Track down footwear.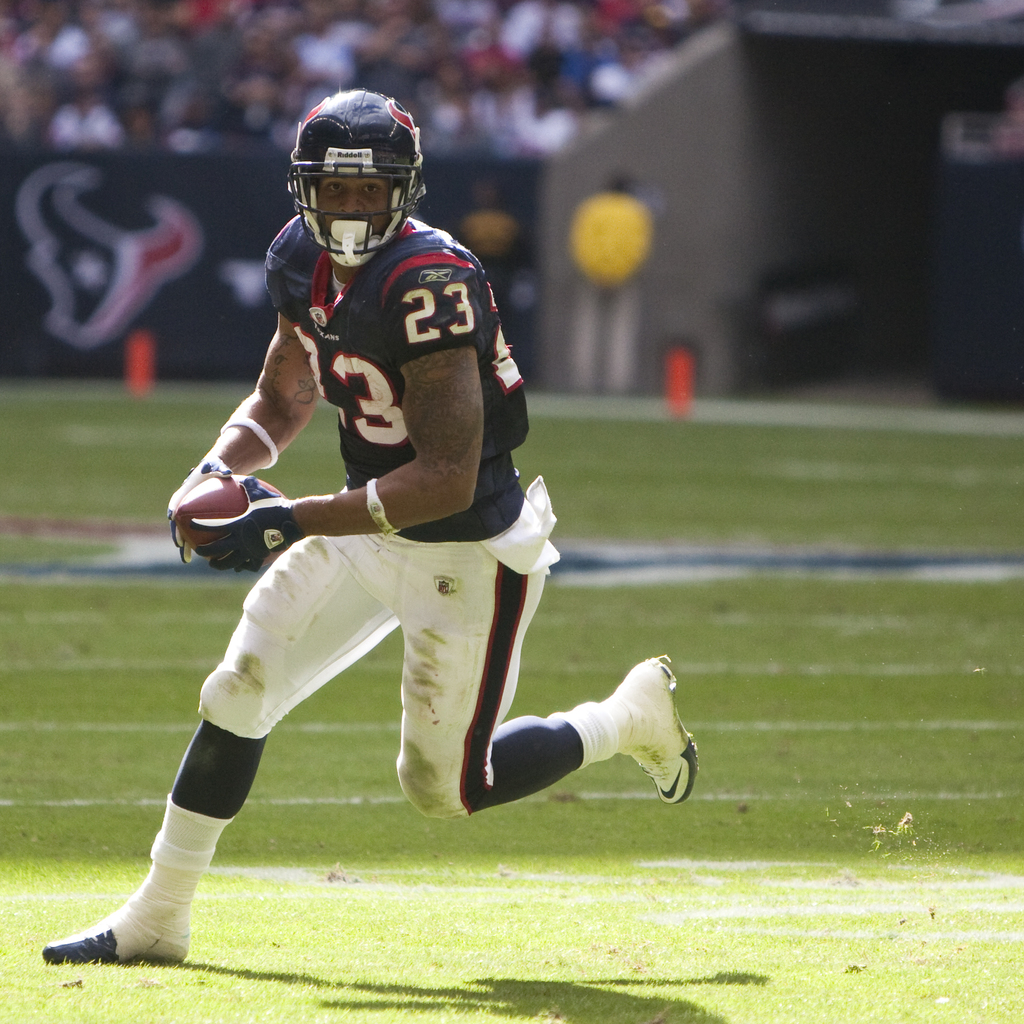
Tracked to [626, 657, 698, 804].
